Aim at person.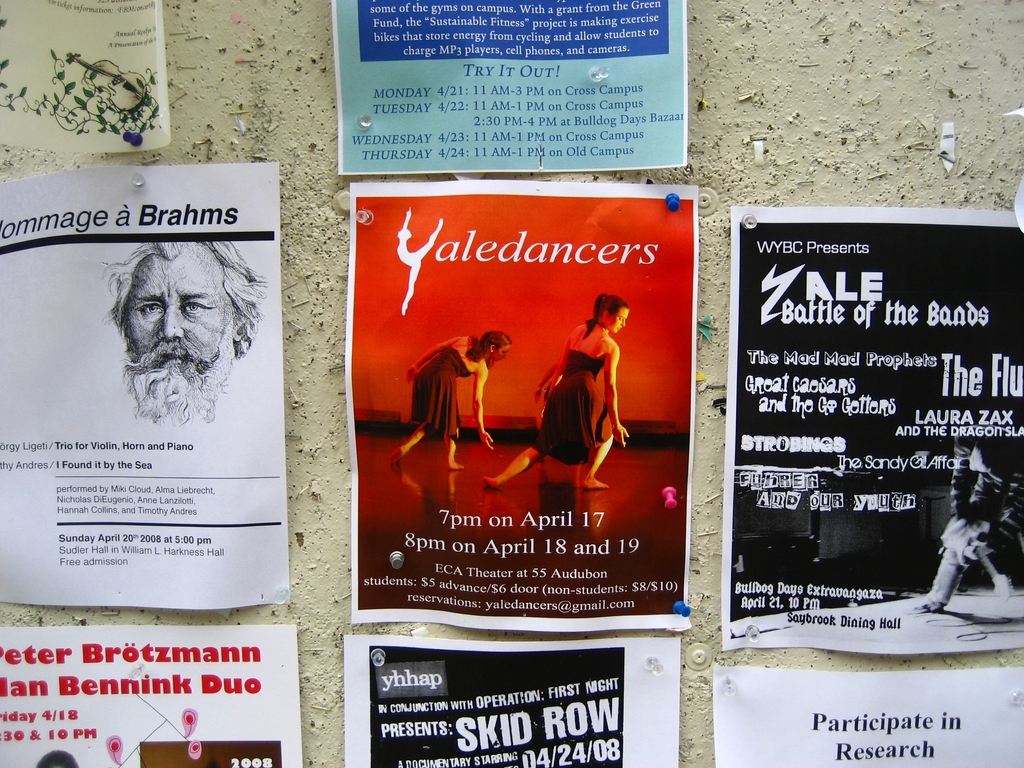
Aimed at 483:294:631:490.
